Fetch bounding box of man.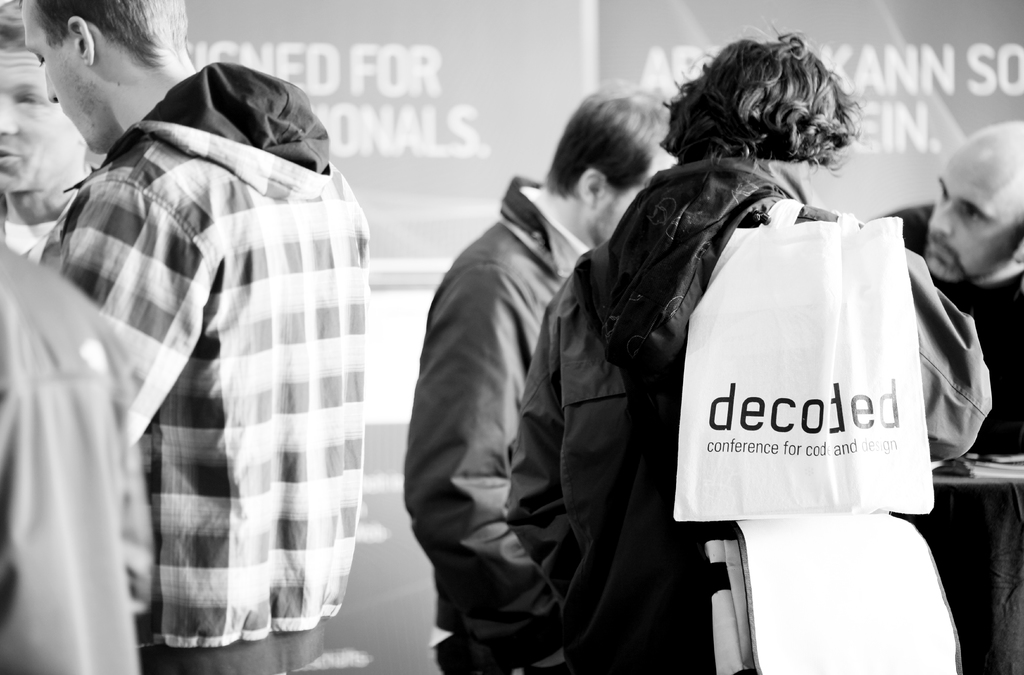
Bbox: region(408, 78, 687, 674).
